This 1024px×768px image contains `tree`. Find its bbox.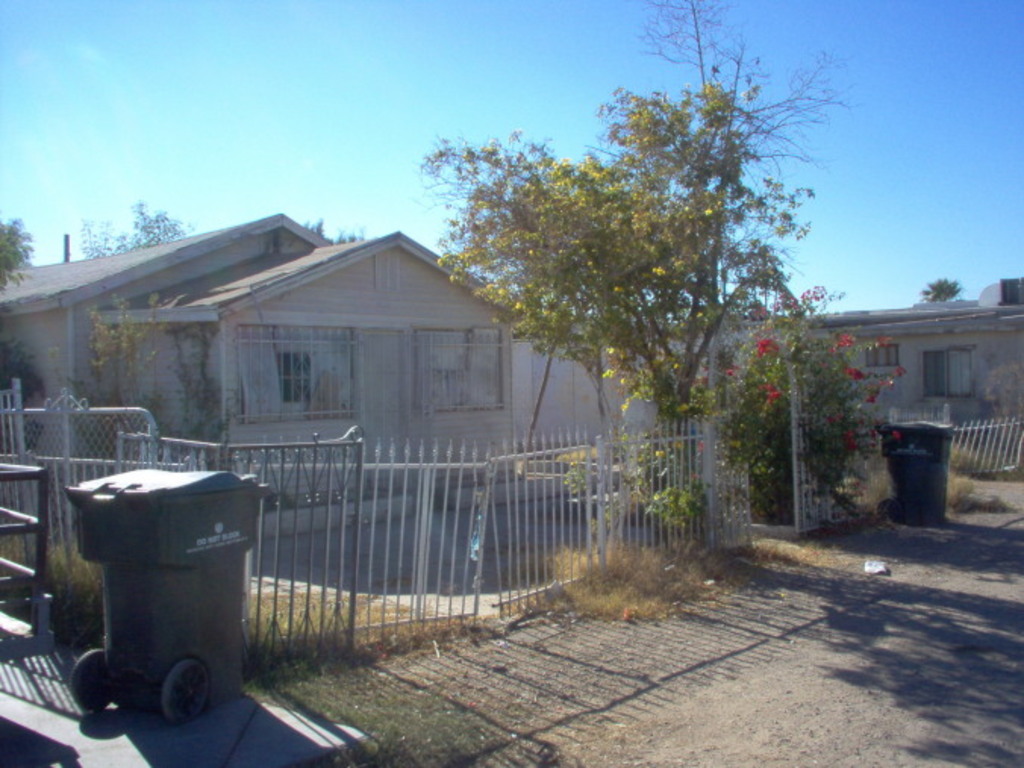
89 201 197 262.
